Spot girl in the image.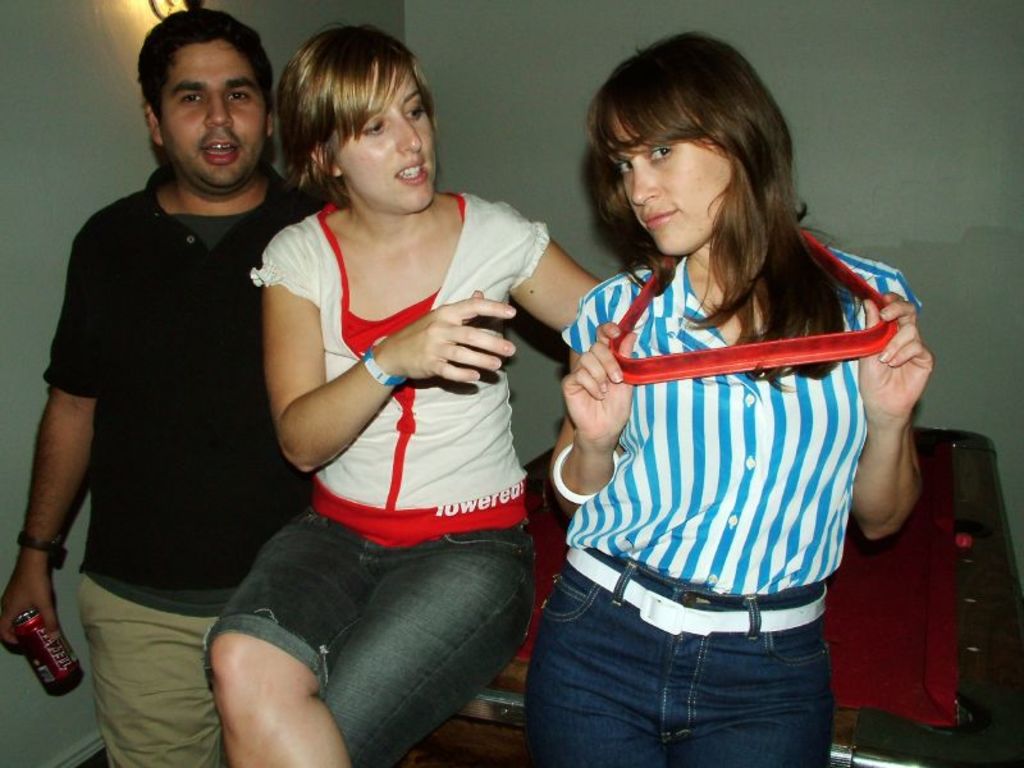
girl found at detection(206, 19, 620, 767).
